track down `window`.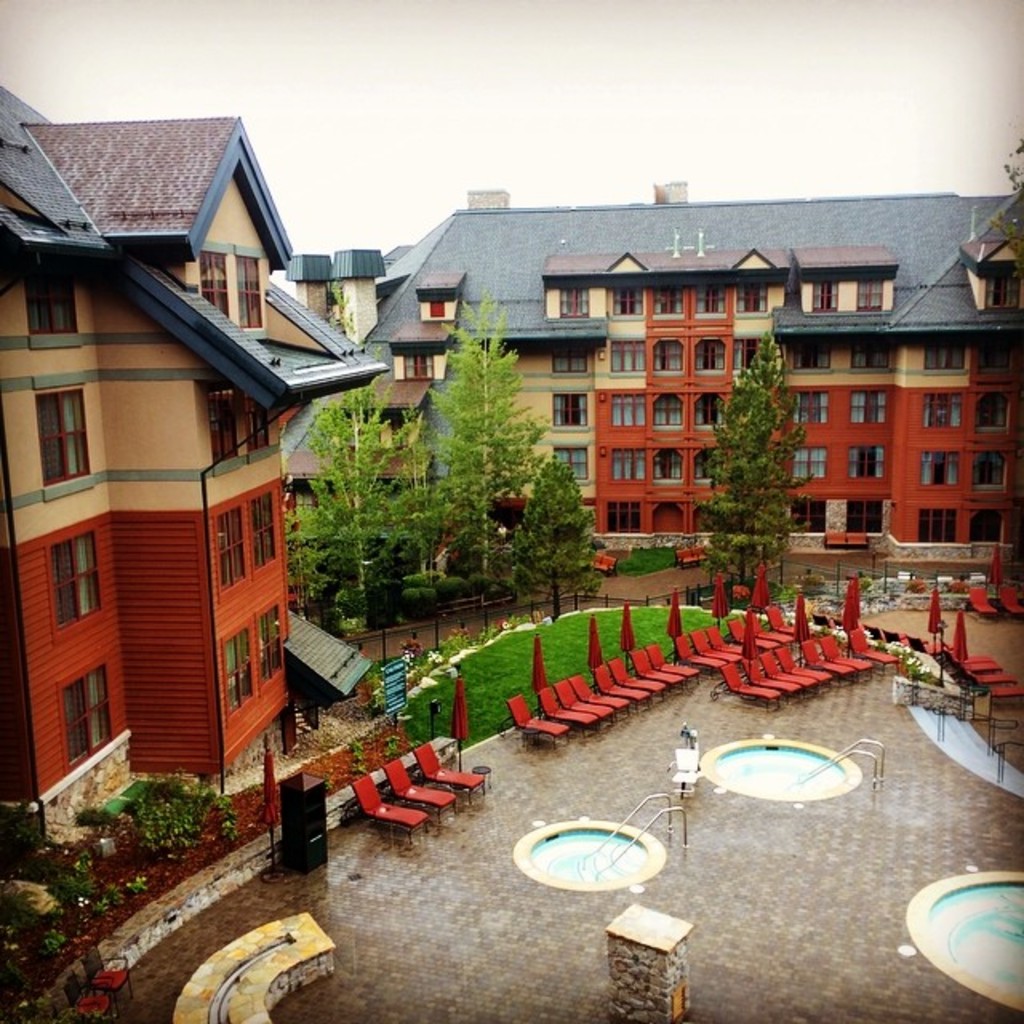
Tracked to l=736, t=280, r=770, b=314.
